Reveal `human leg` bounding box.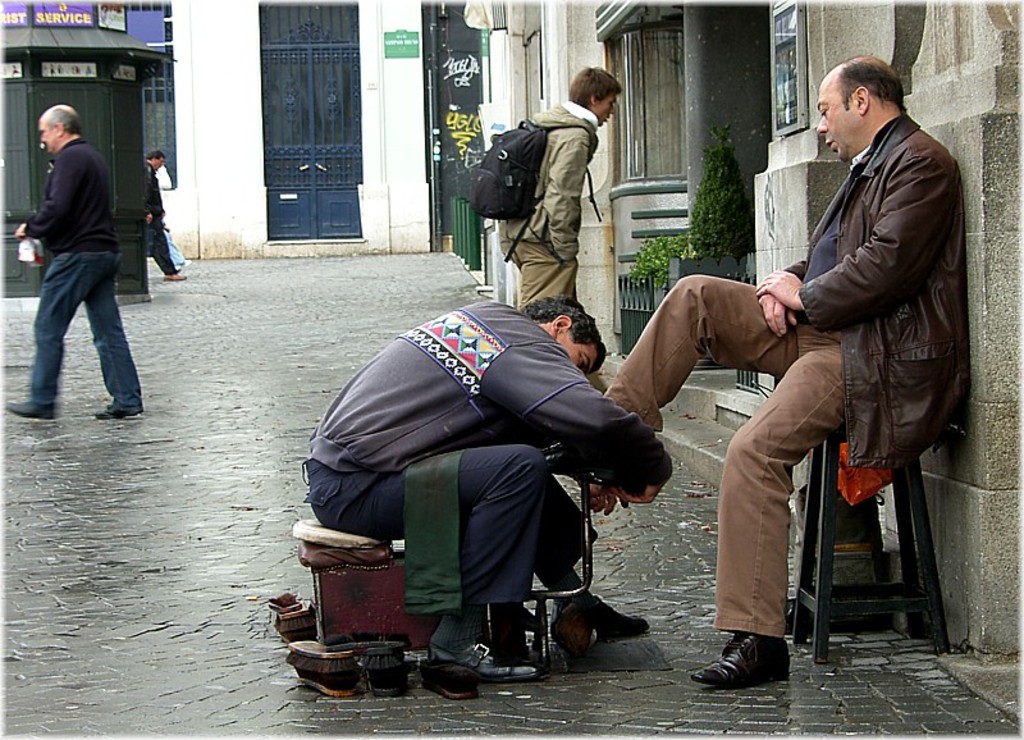
Revealed: locate(5, 253, 113, 425).
